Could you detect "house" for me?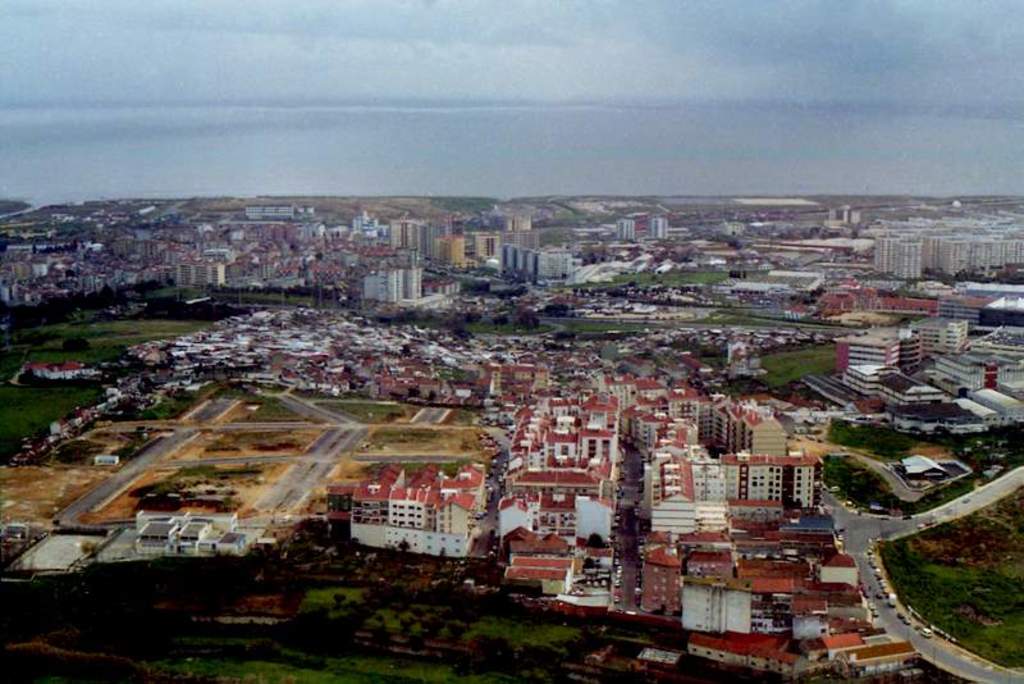
Detection result: bbox(634, 535, 749, 630).
